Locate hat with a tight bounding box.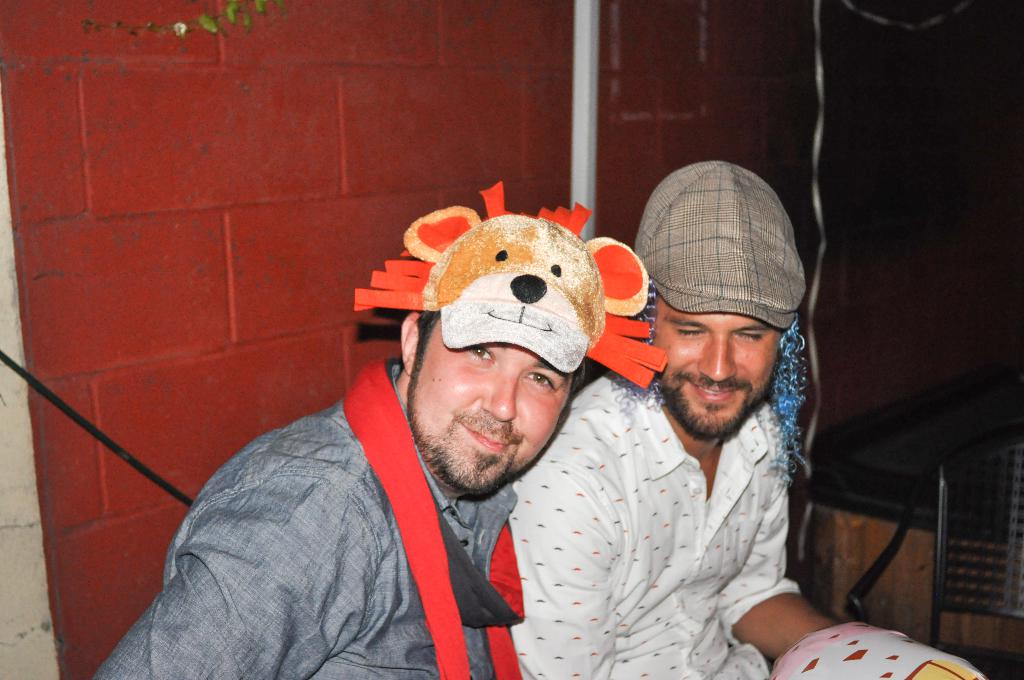
(x1=635, y1=157, x2=812, y2=332).
